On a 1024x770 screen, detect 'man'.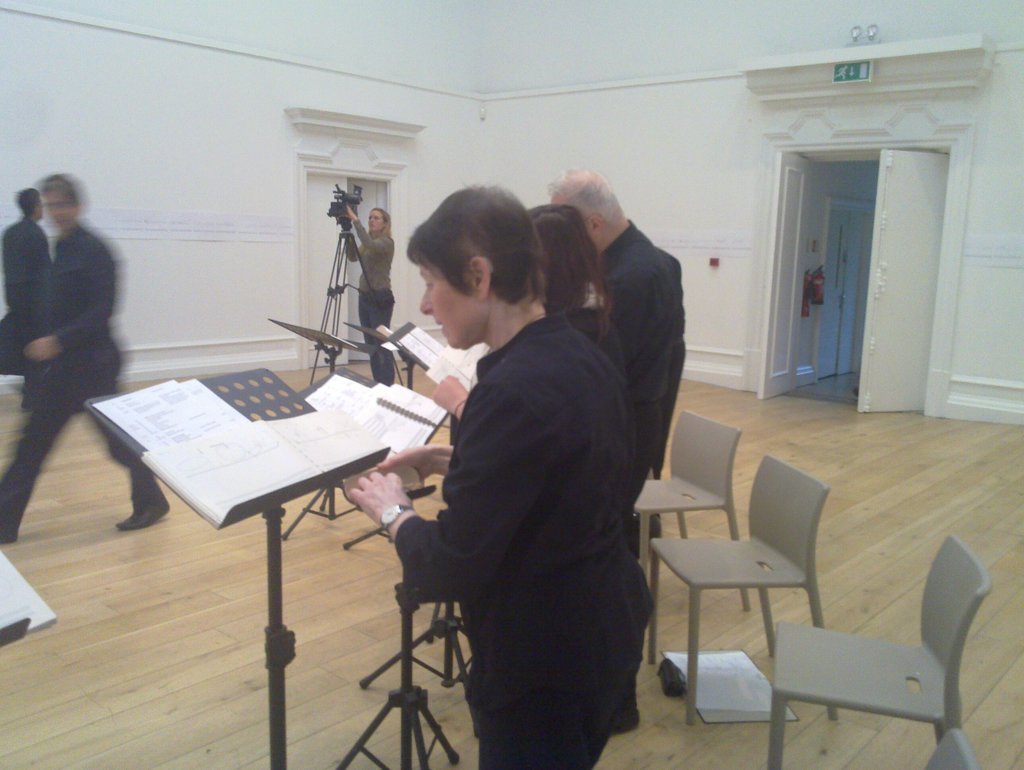
x1=313 y1=195 x2=678 y2=707.
